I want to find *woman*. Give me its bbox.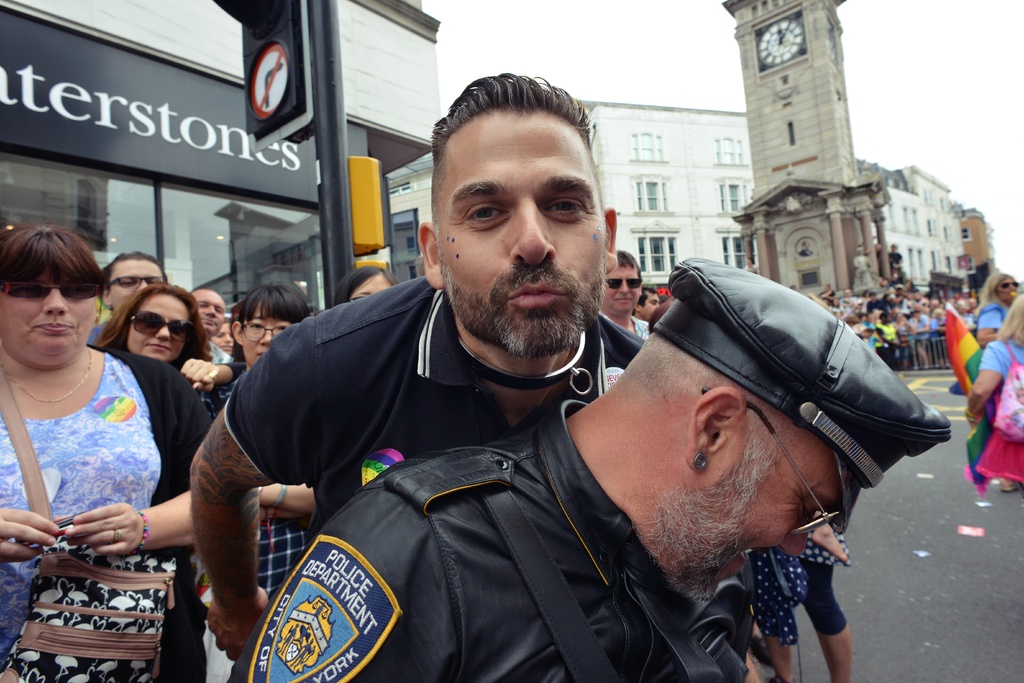
198 279 324 682.
